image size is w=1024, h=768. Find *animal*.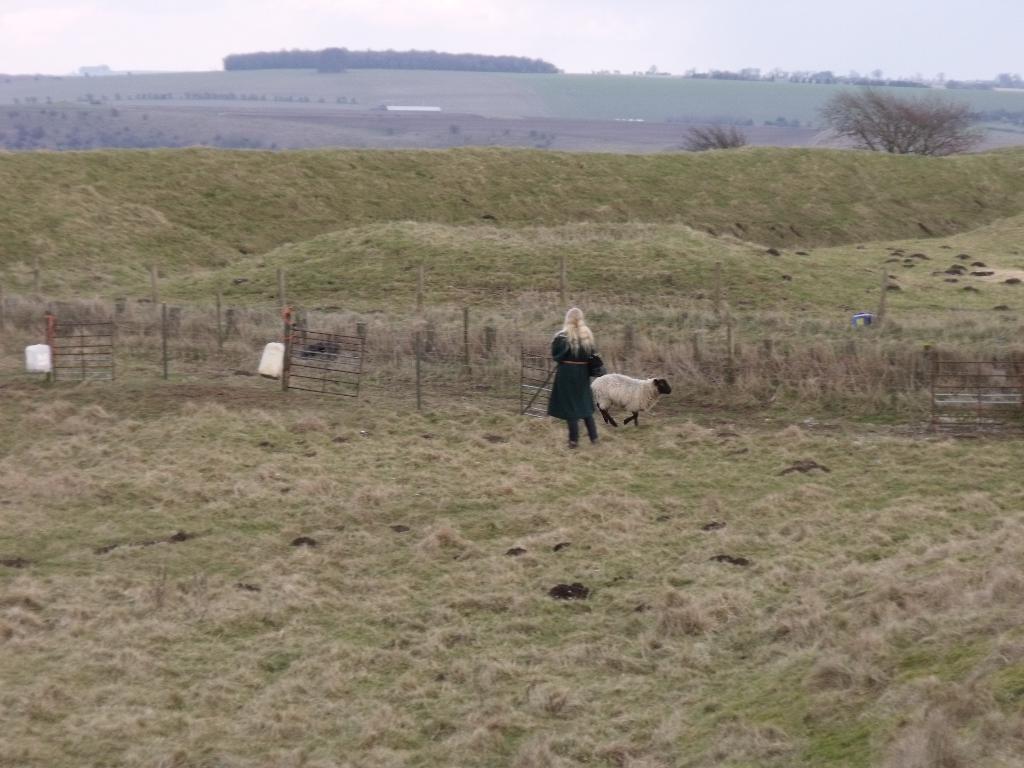
rect(591, 371, 671, 428).
